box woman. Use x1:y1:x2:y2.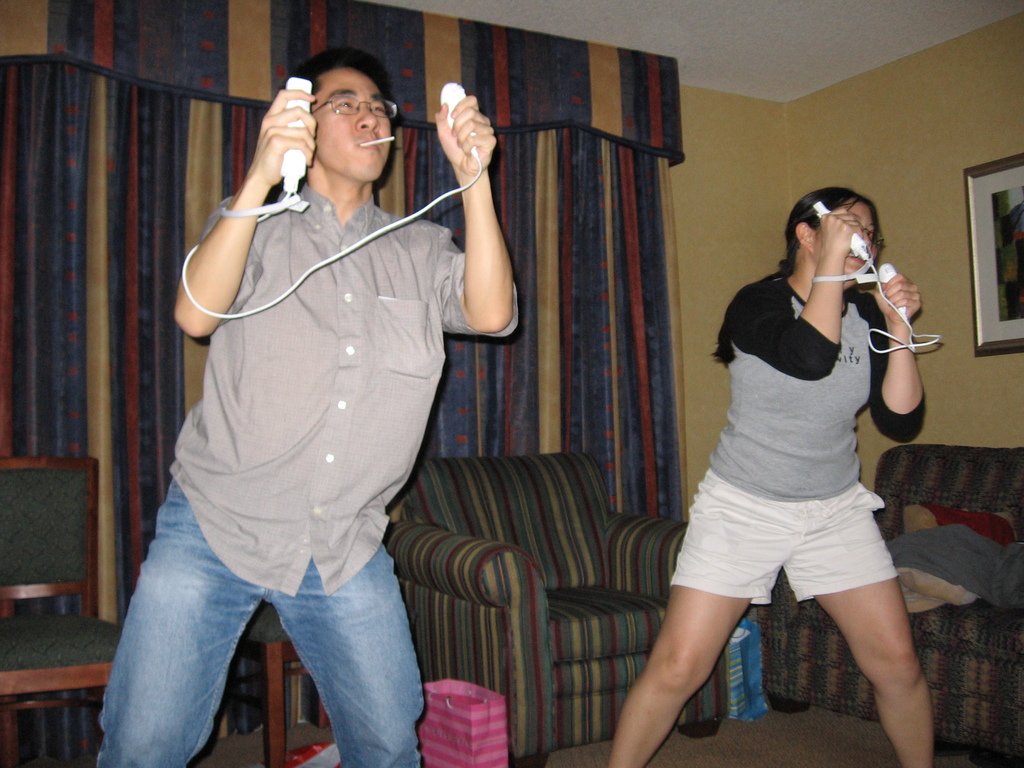
653:164:935:724.
